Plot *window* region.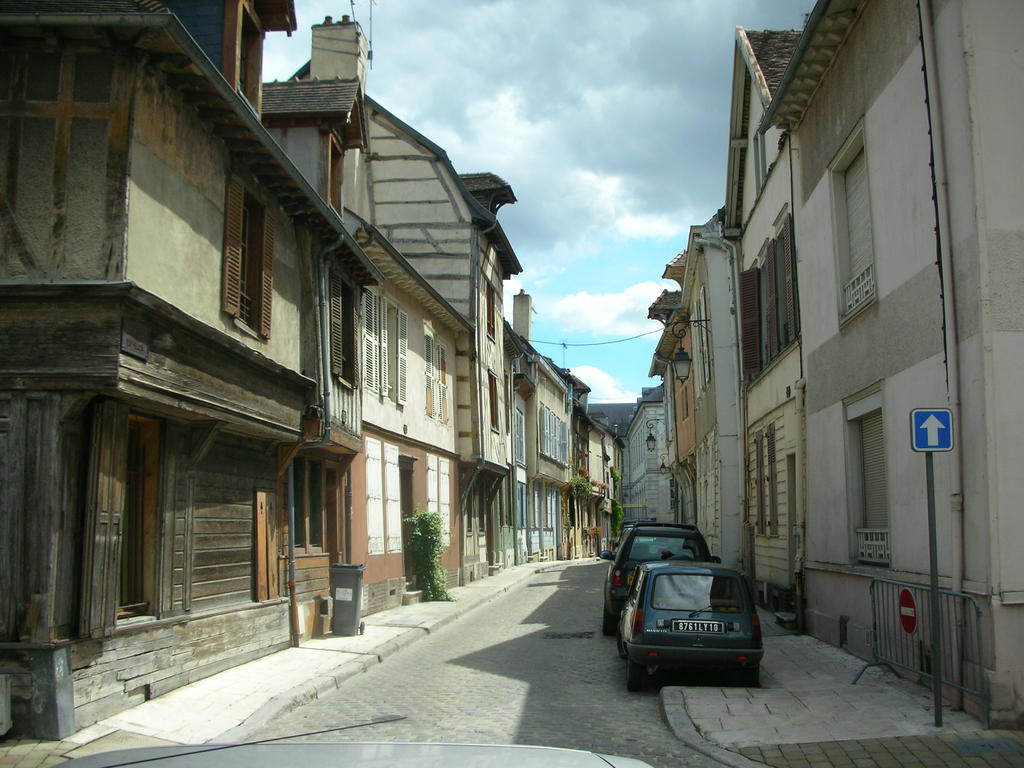
Plotted at detection(844, 148, 877, 316).
